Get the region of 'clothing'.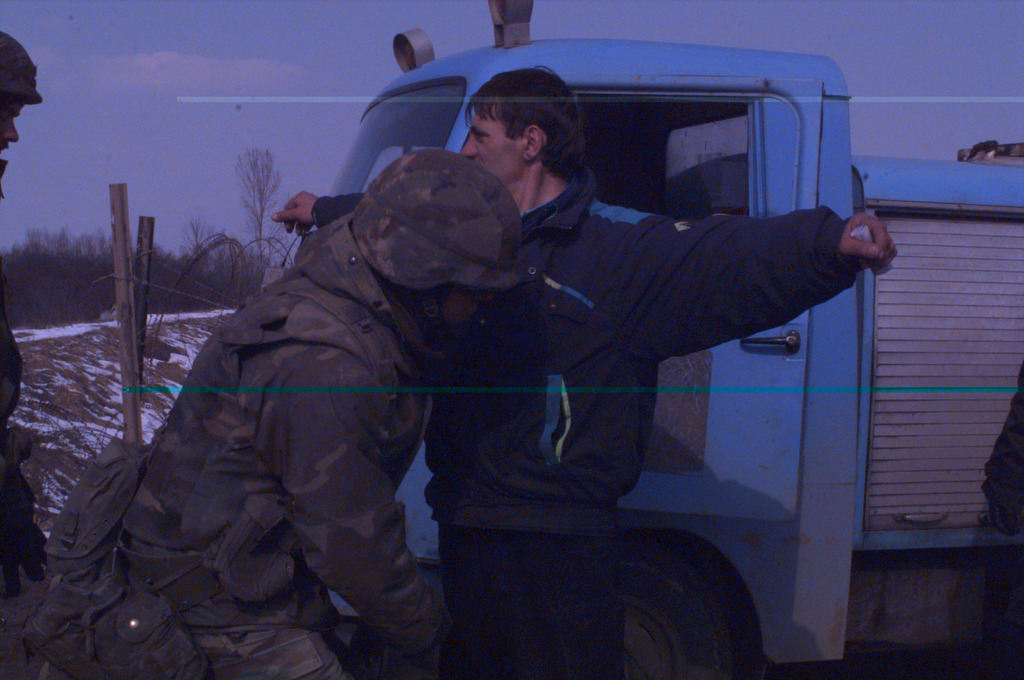
BBox(19, 204, 456, 675).
